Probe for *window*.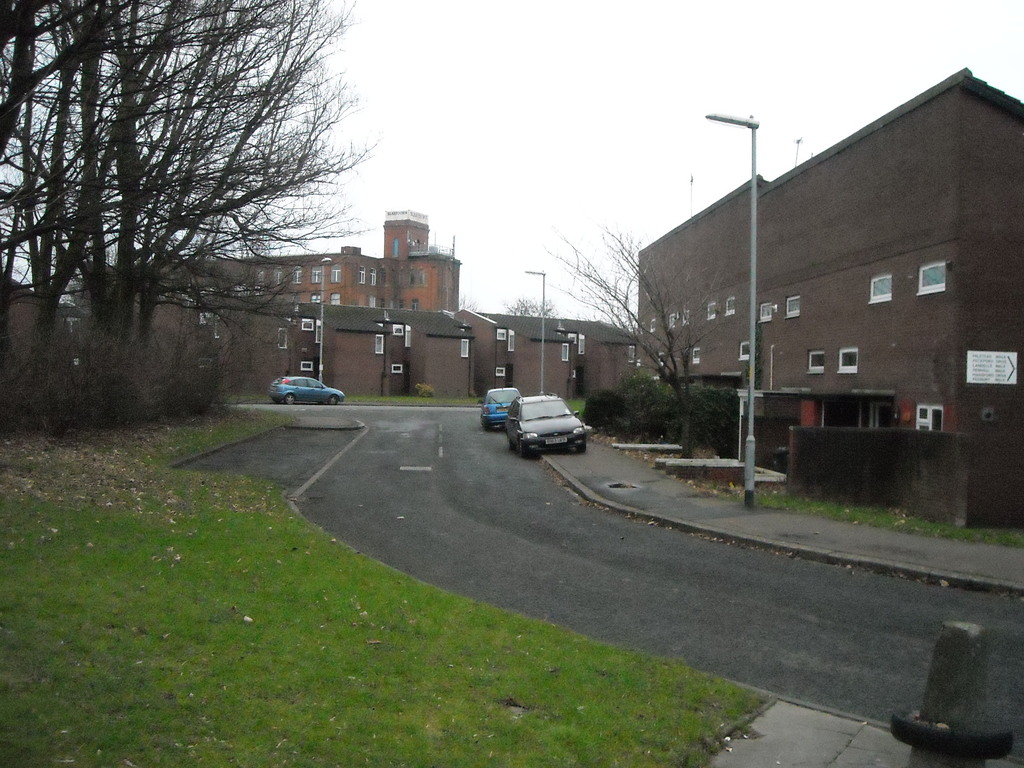
Probe result: (914, 403, 942, 433).
